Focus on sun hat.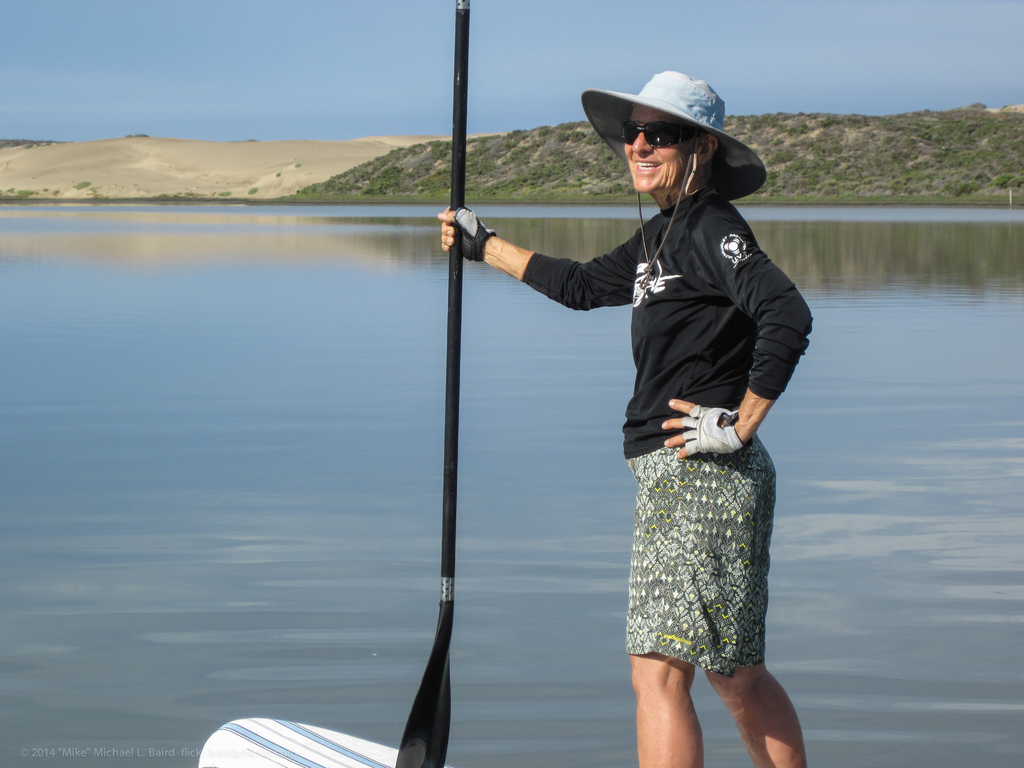
Focused at pyautogui.locateOnScreen(579, 67, 764, 278).
